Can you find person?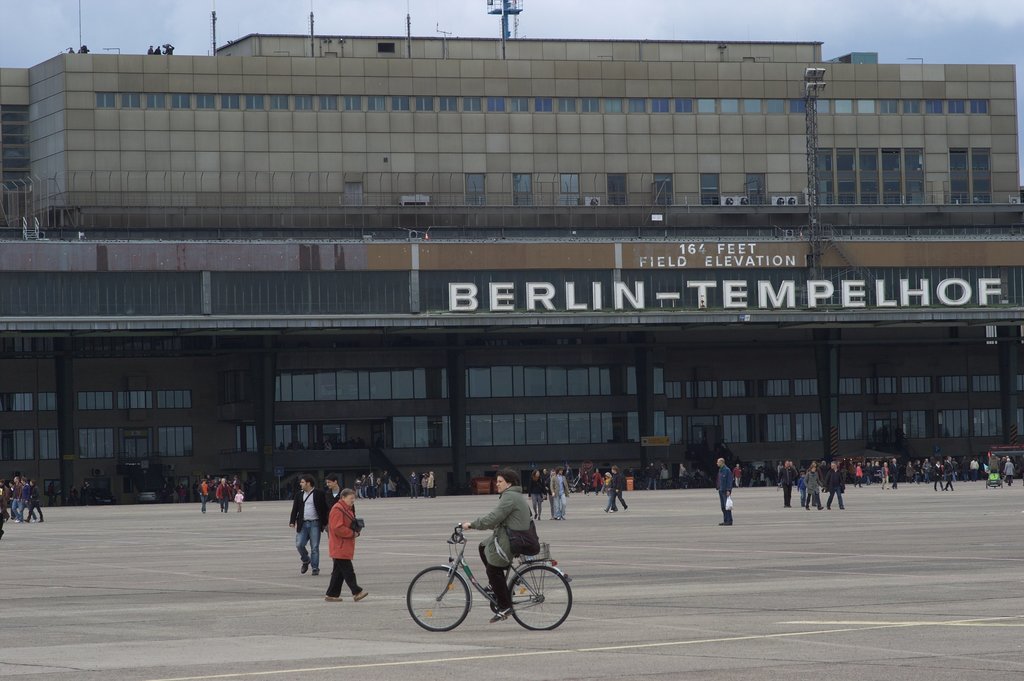
Yes, bounding box: (left=945, top=455, right=956, bottom=493).
